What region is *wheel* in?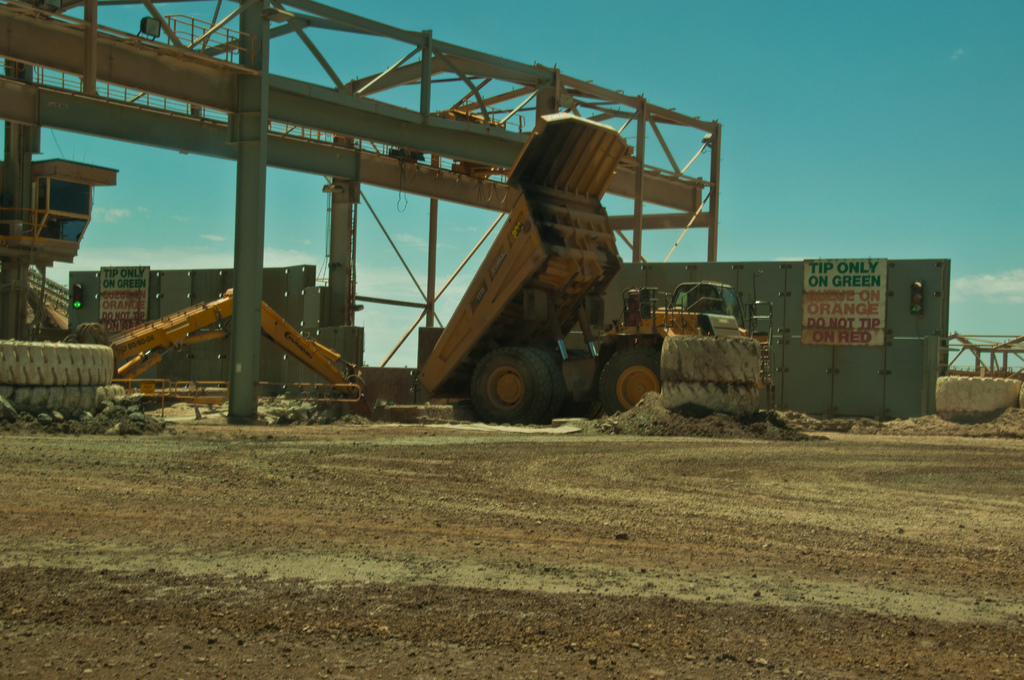
select_region(661, 332, 761, 384).
